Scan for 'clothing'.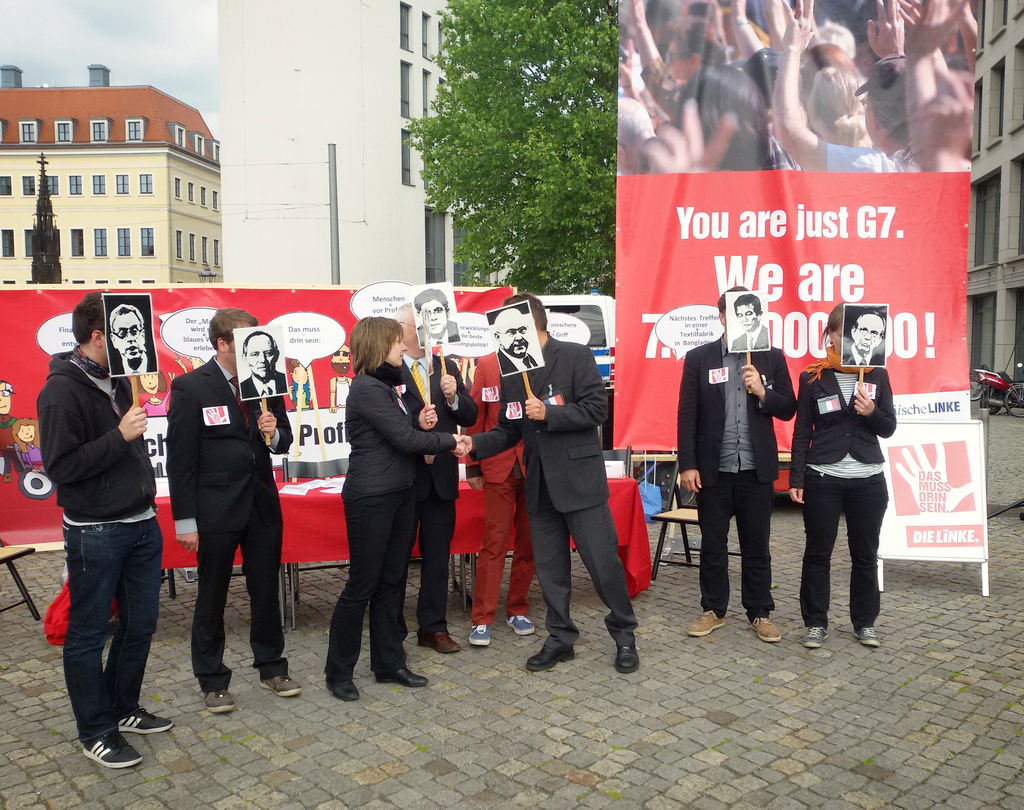
Scan result: <box>765,352,898,646</box>.
